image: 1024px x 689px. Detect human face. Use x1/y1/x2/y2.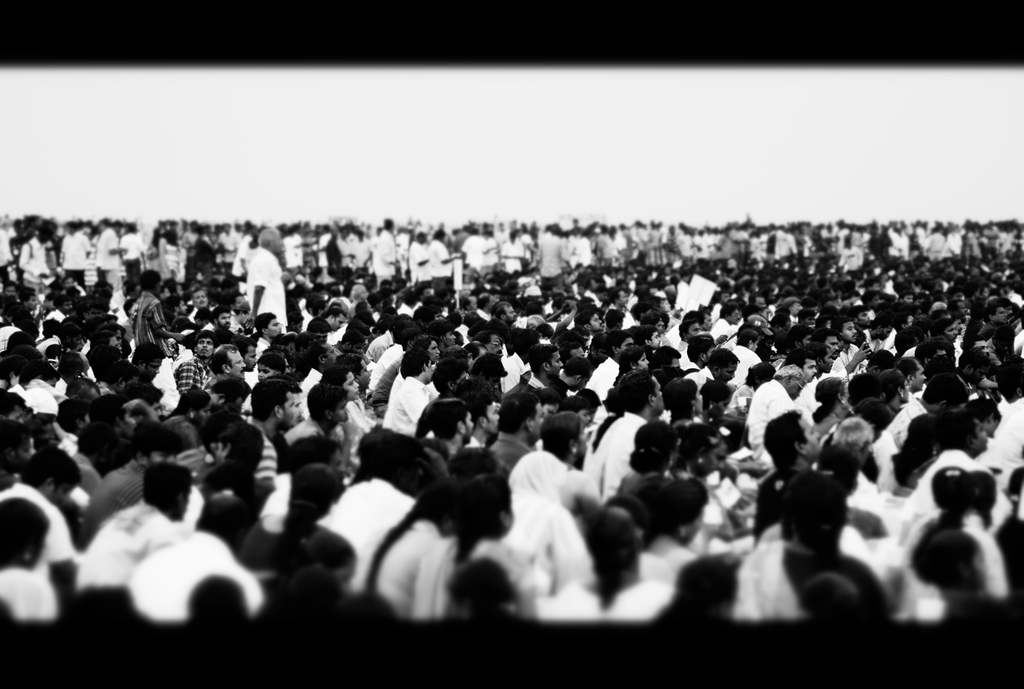
344/370/358/398.
